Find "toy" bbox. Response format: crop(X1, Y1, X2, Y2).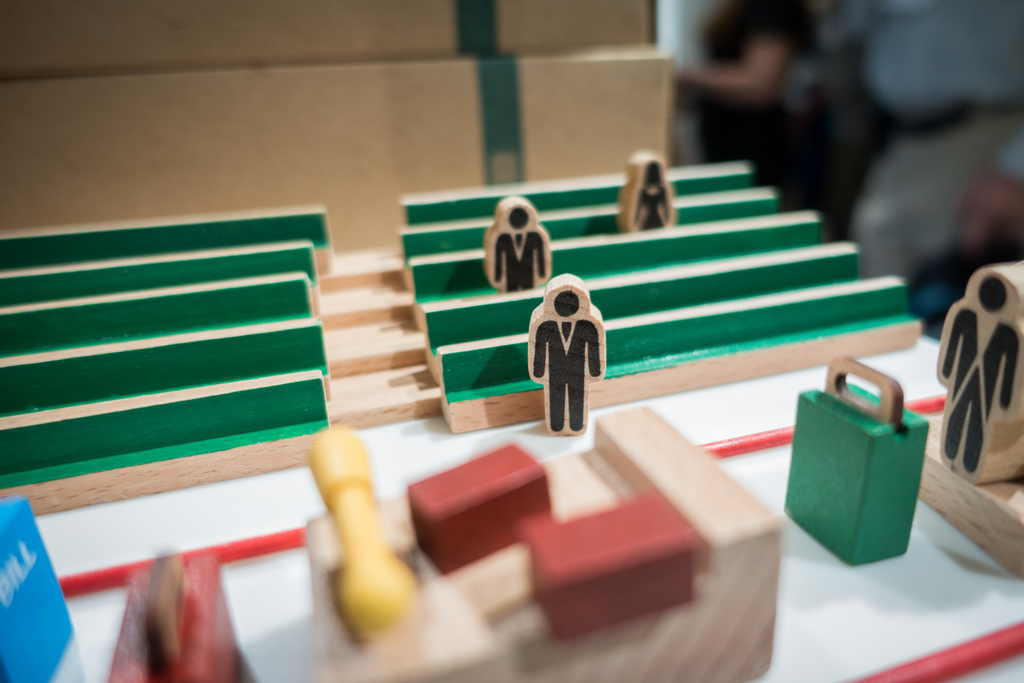
crop(527, 271, 621, 434).
